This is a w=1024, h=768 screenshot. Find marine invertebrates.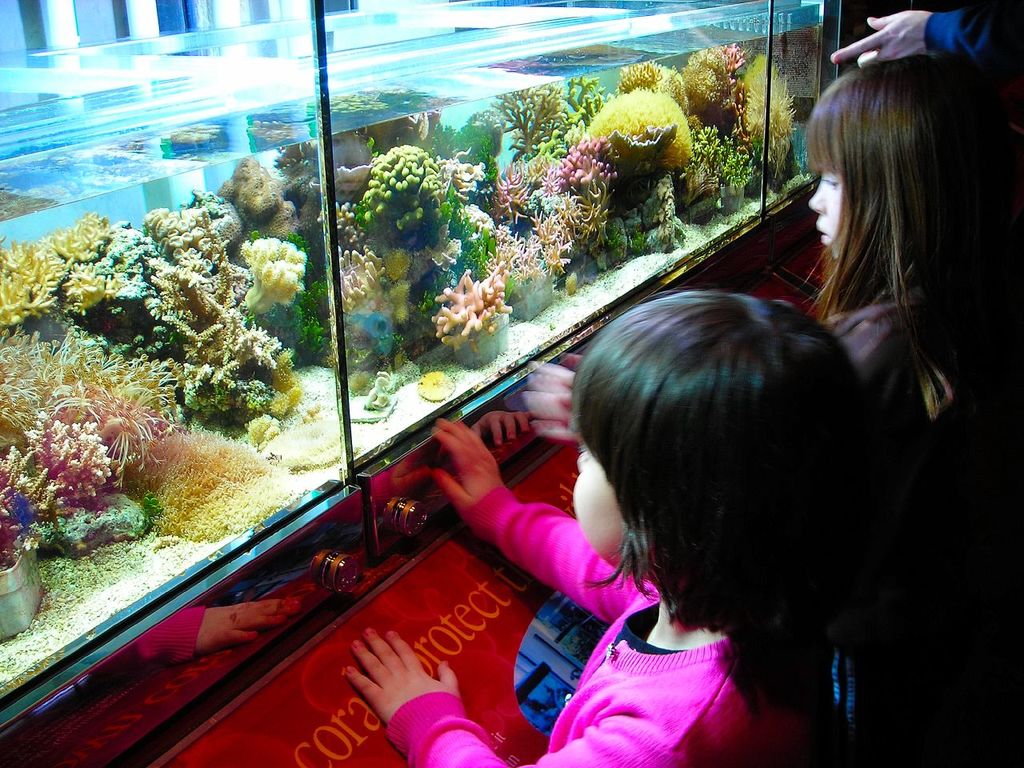
Bounding box: 156,419,330,541.
